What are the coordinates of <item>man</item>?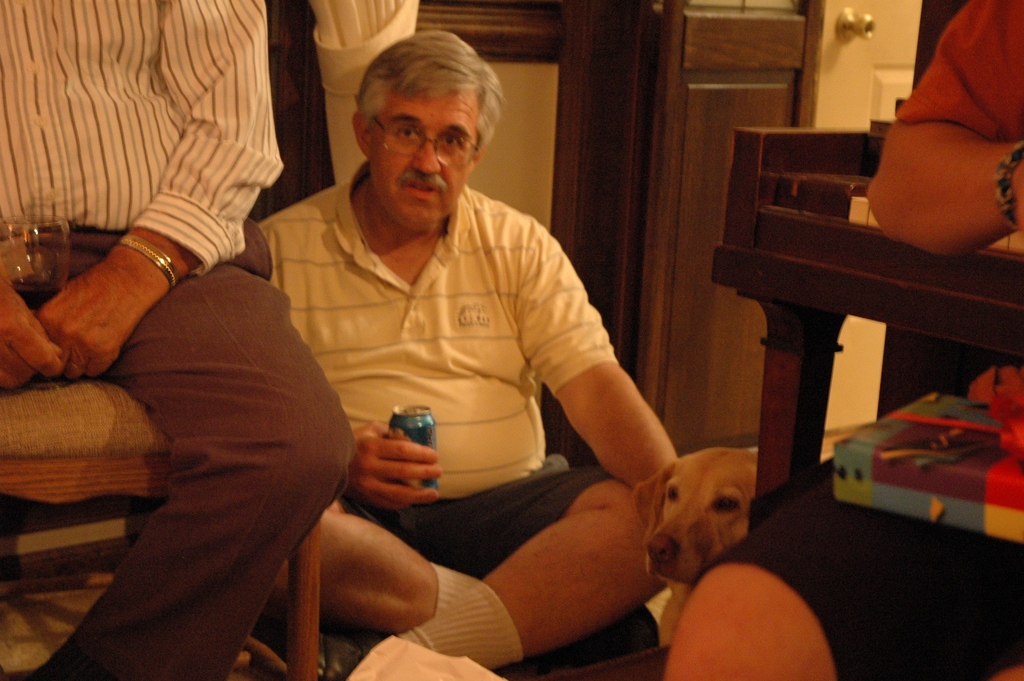
x1=0 y1=0 x2=358 y2=680.
